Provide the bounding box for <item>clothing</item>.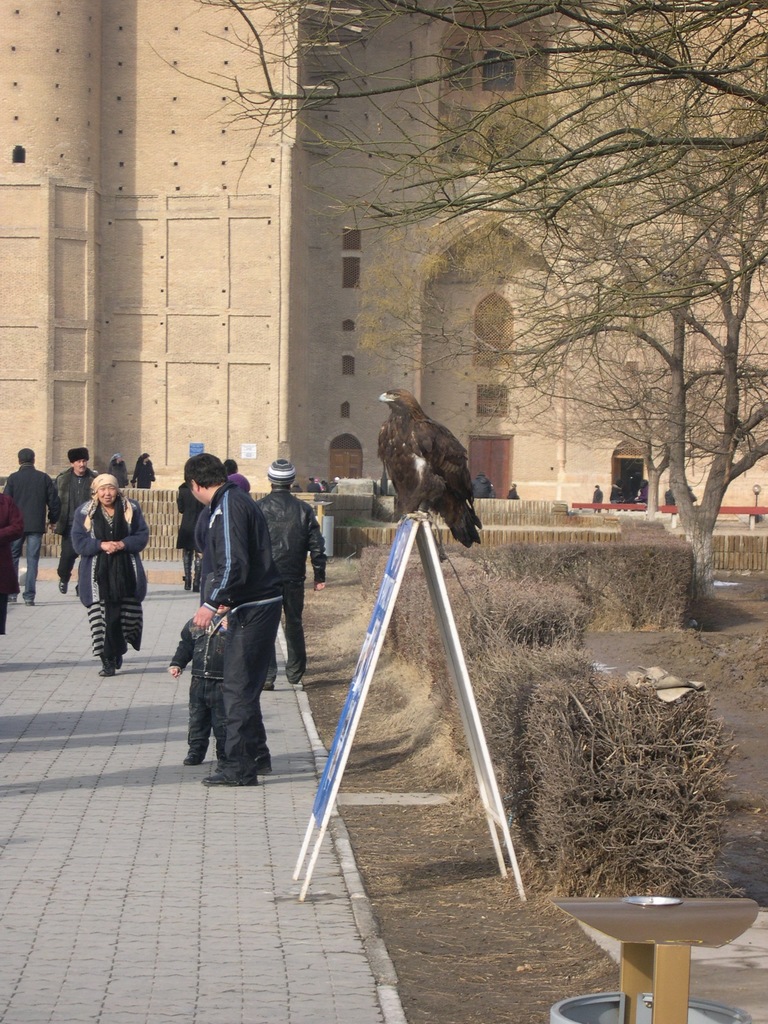
<region>265, 483, 328, 685</region>.
